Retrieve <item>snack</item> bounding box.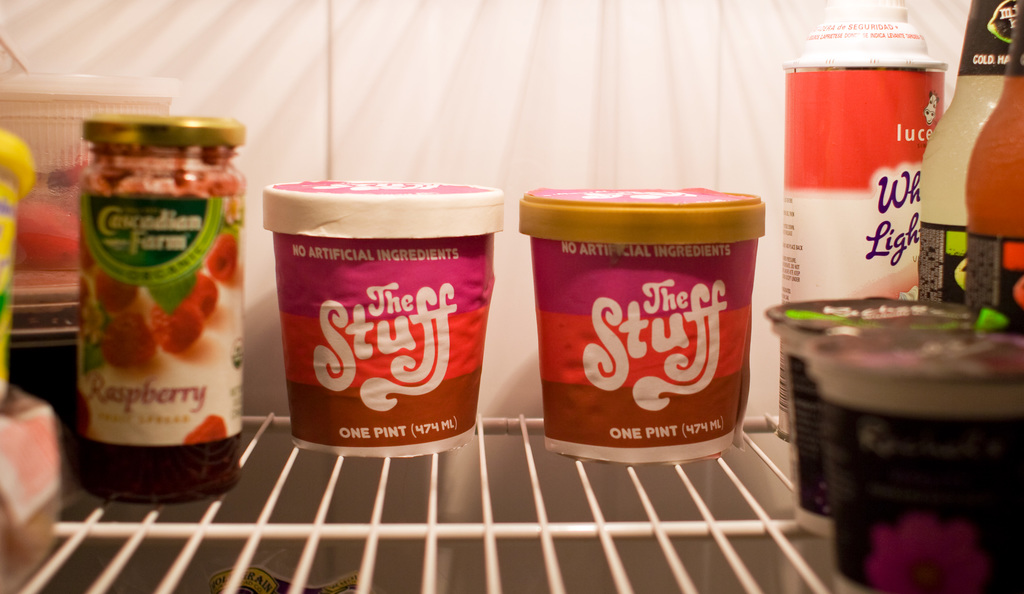
Bounding box: x1=513, y1=179, x2=765, y2=465.
